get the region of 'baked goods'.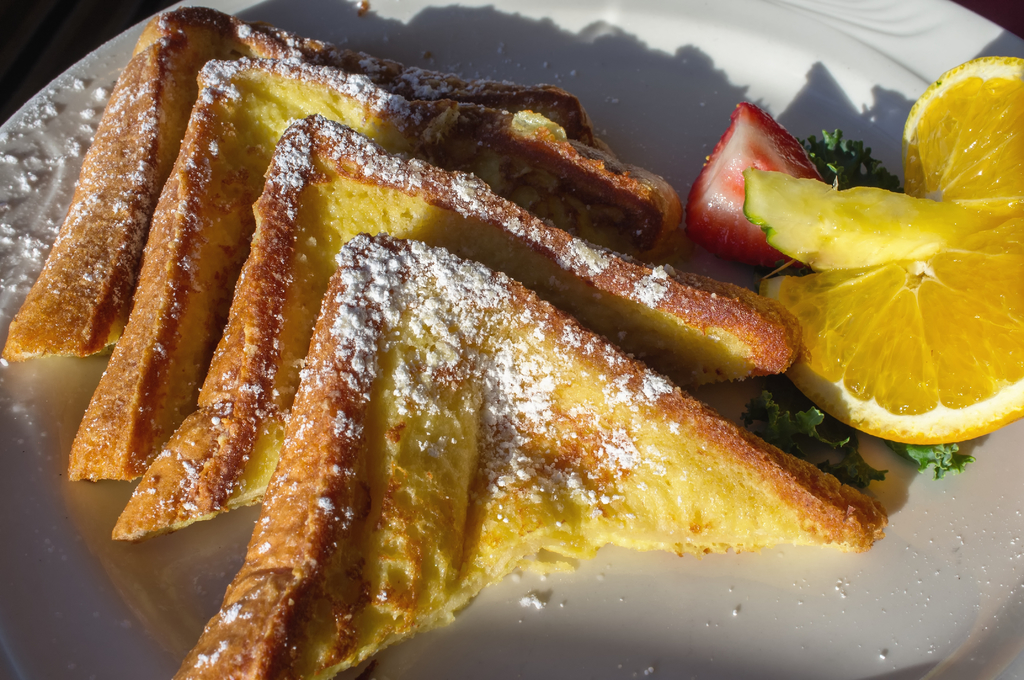
166:238:898:679.
